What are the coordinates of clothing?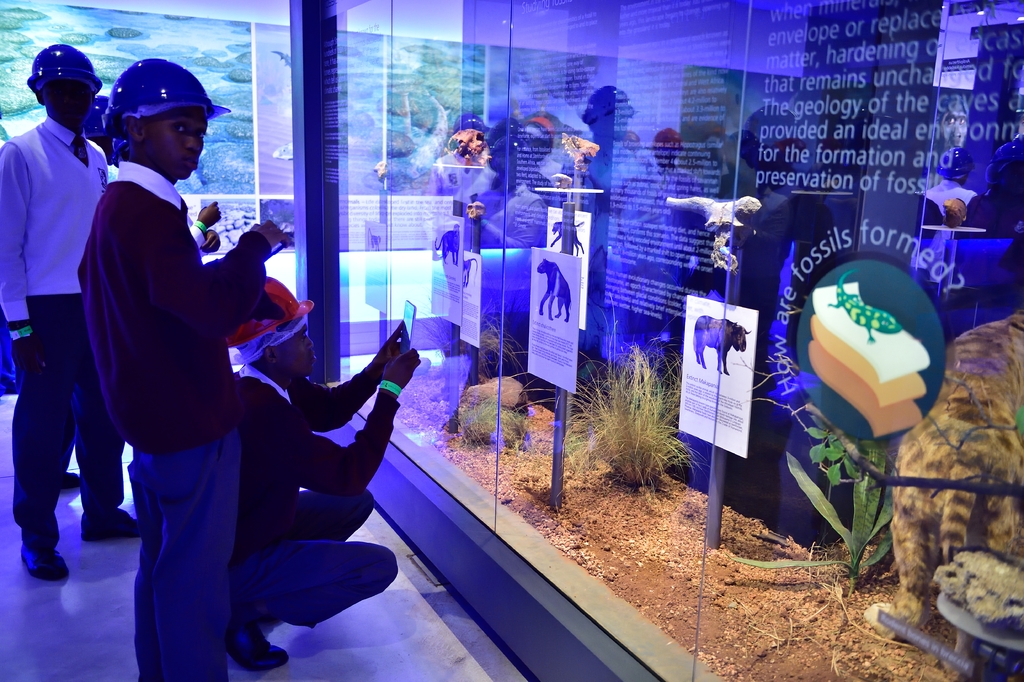
63/94/277/615.
